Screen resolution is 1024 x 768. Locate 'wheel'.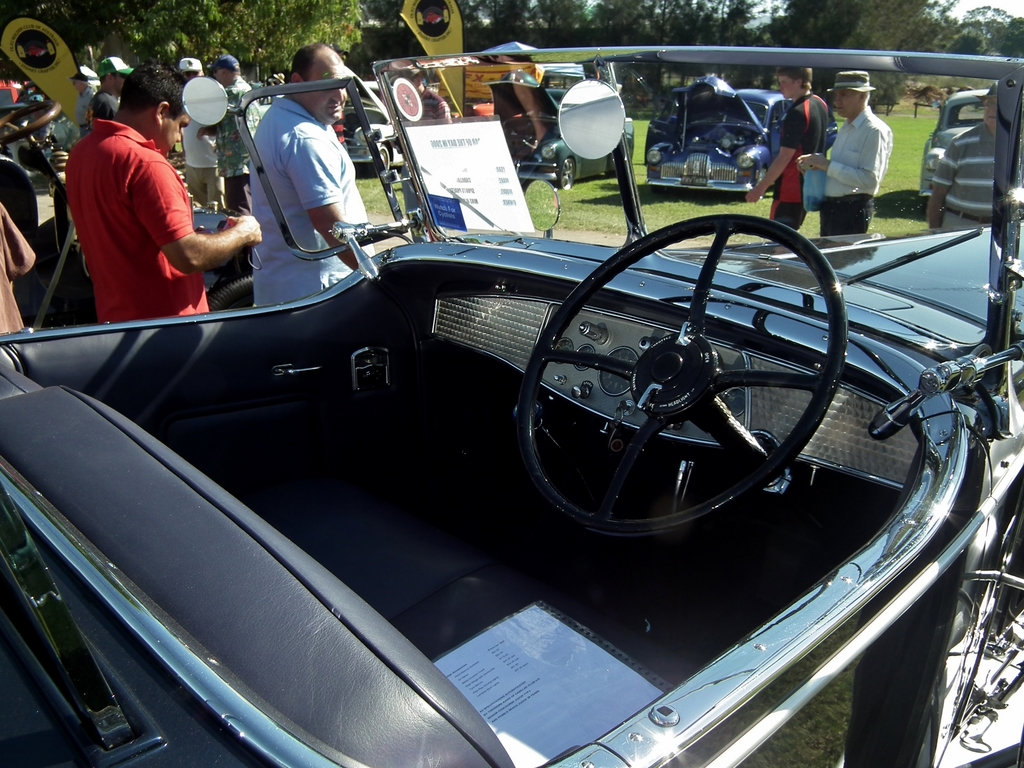
x1=372, y1=148, x2=389, y2=182.
